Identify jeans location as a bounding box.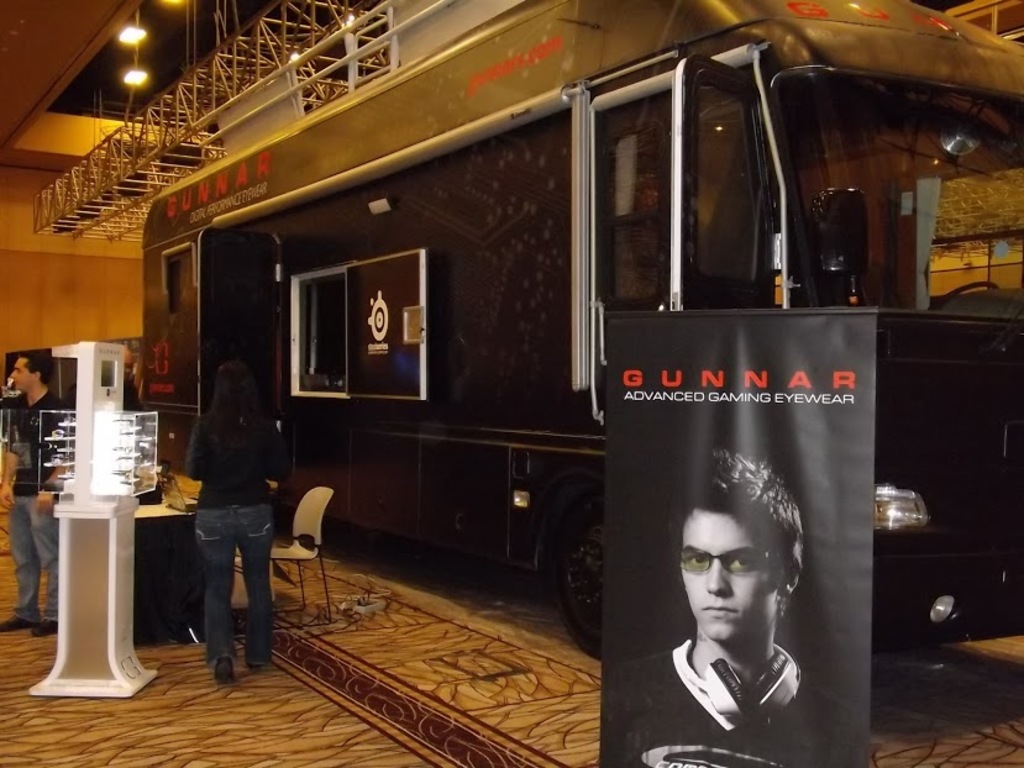
<box>166,496,267,694</box>.
